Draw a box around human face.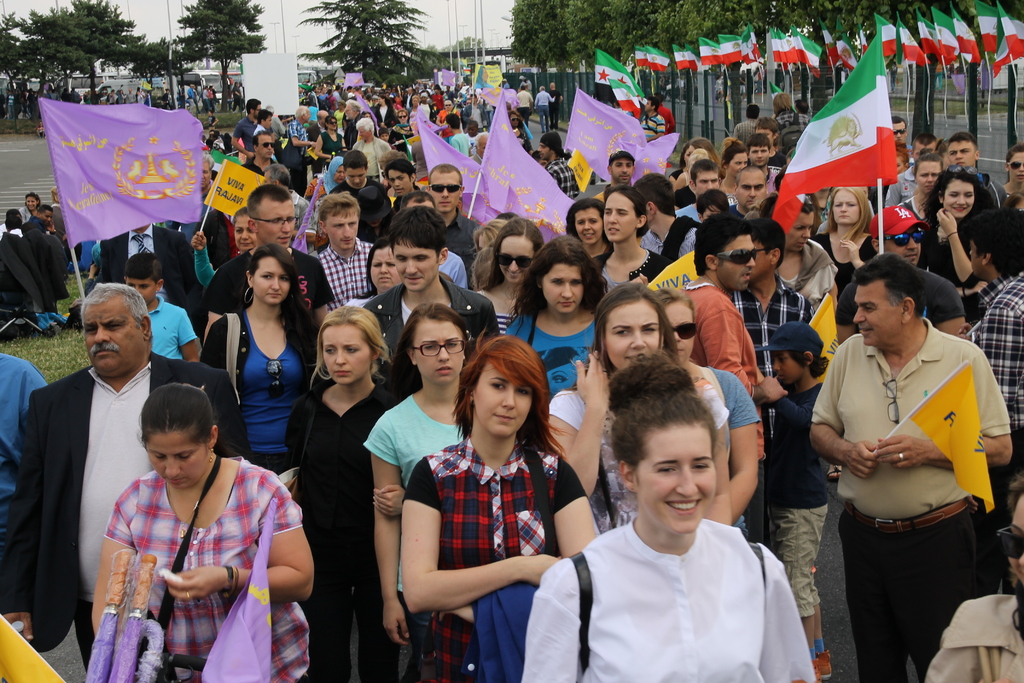
region(890, 228, 920, 258).
